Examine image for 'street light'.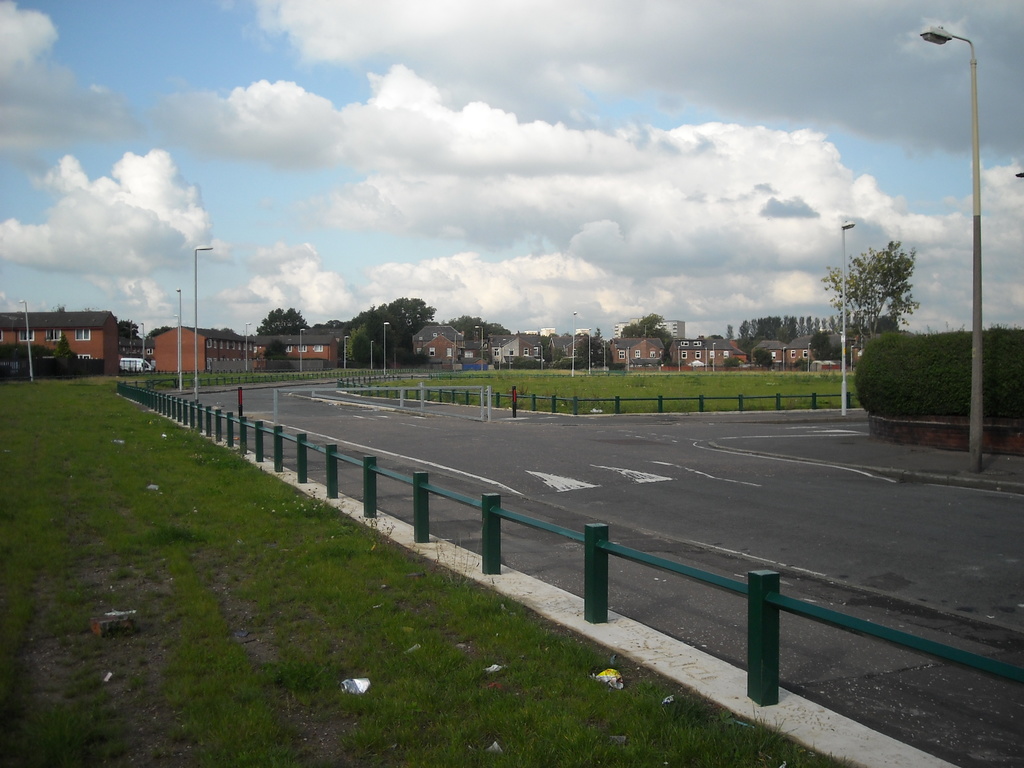
Examination result: l=452, t=333, r=463, b=372.
